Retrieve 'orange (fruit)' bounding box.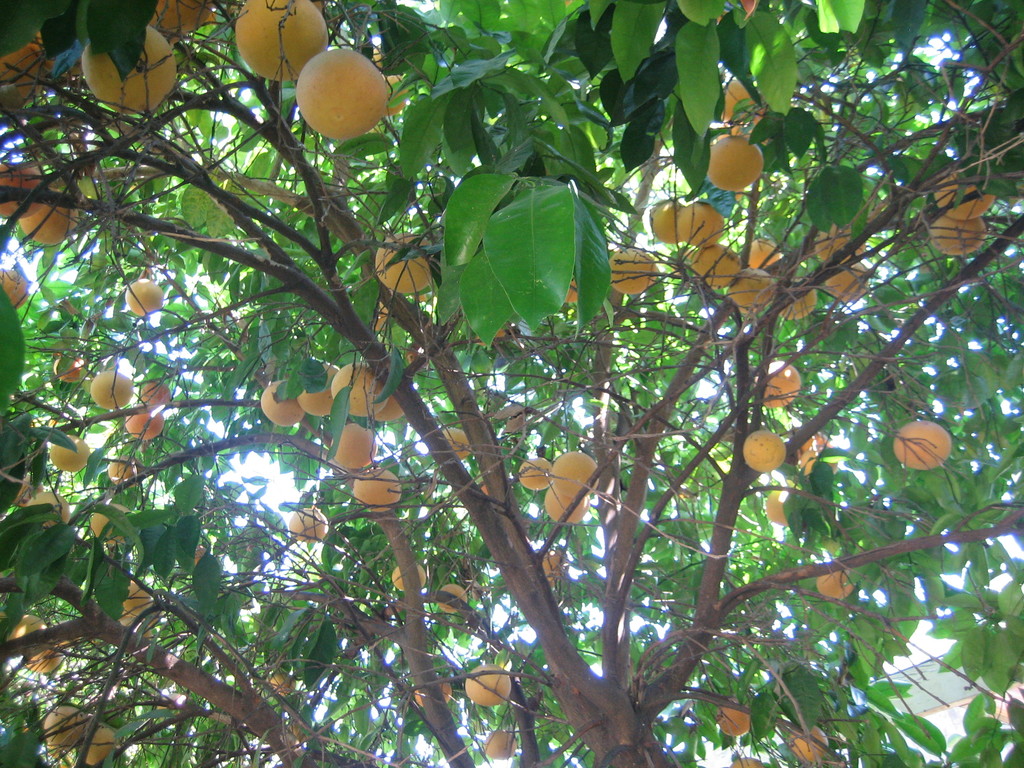
Bounding box: 604, 243, 659, 291.
